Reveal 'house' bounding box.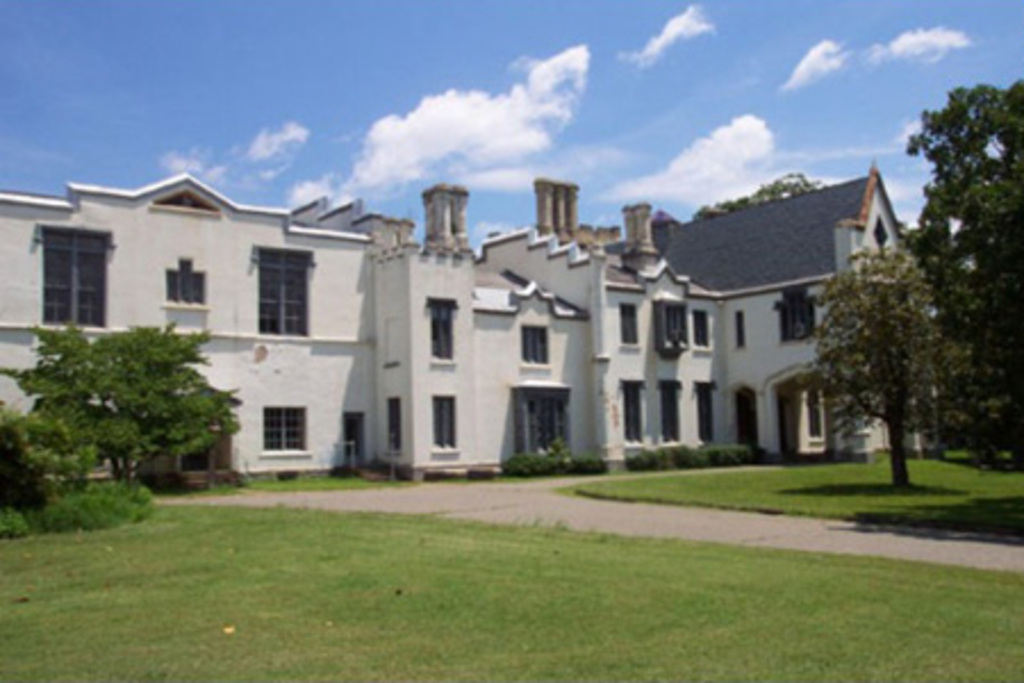
Revealed: (x1=371, y1=175, x2=931, y2=462).
